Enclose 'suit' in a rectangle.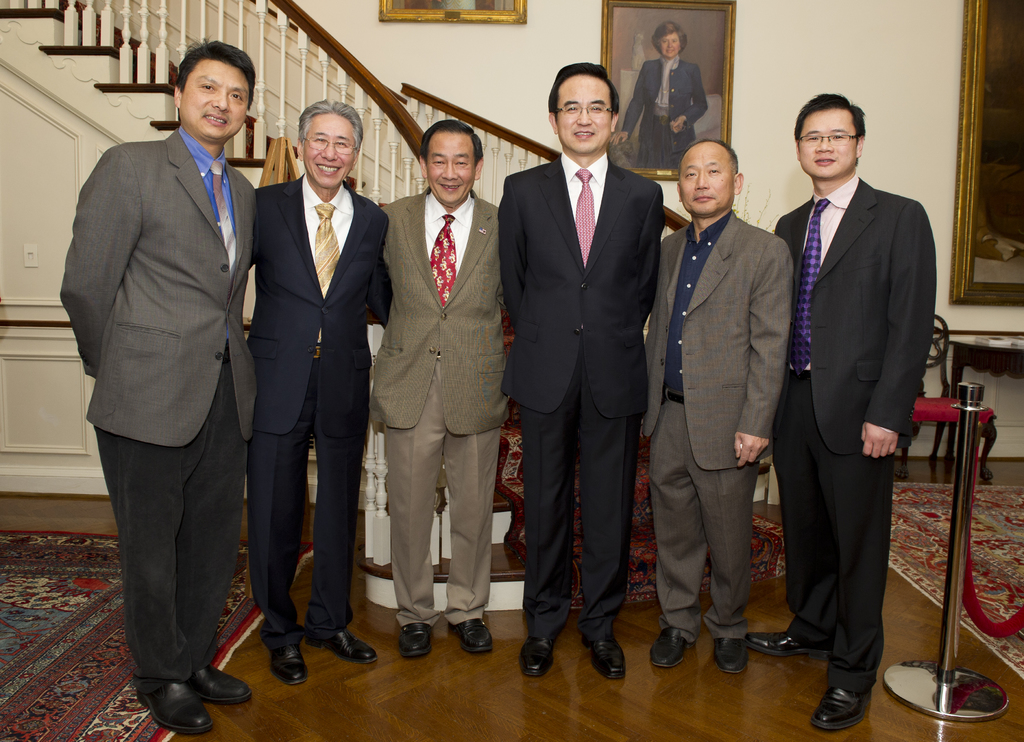
Rect(249, 168, 393, 648).
